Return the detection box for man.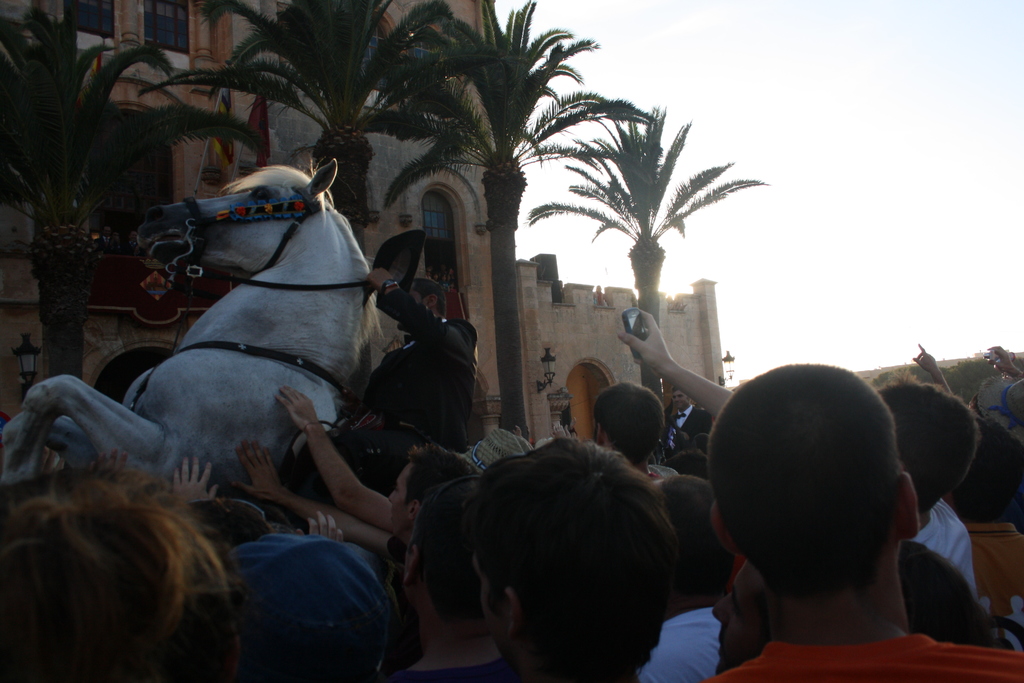
683, 359, 984, 678.
